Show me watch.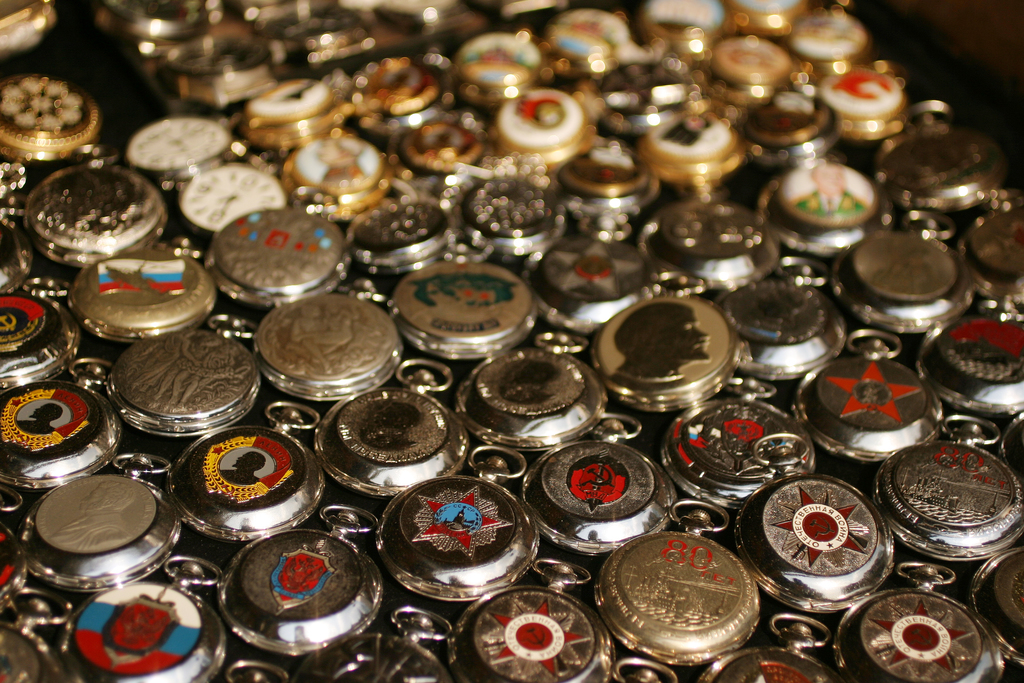
watch is here: x1=0 y1=277 x2=83 y2=400.
